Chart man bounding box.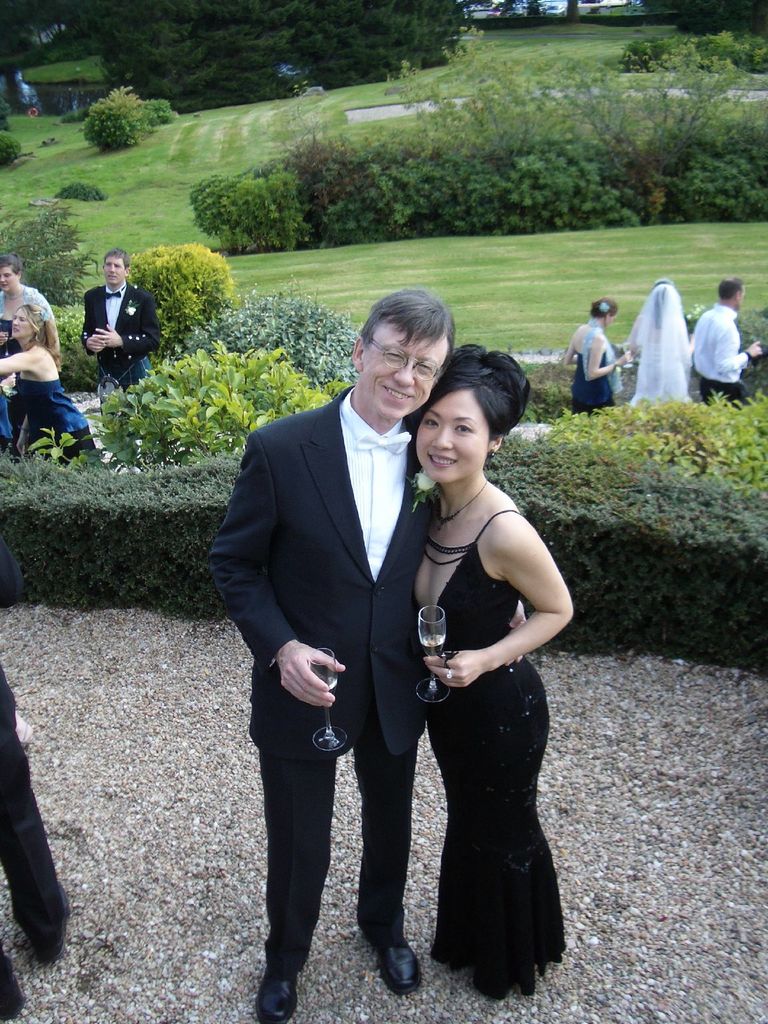
Charted: {"x1": 81, "y1": 249, "x2": 161, "y2": 429}.
